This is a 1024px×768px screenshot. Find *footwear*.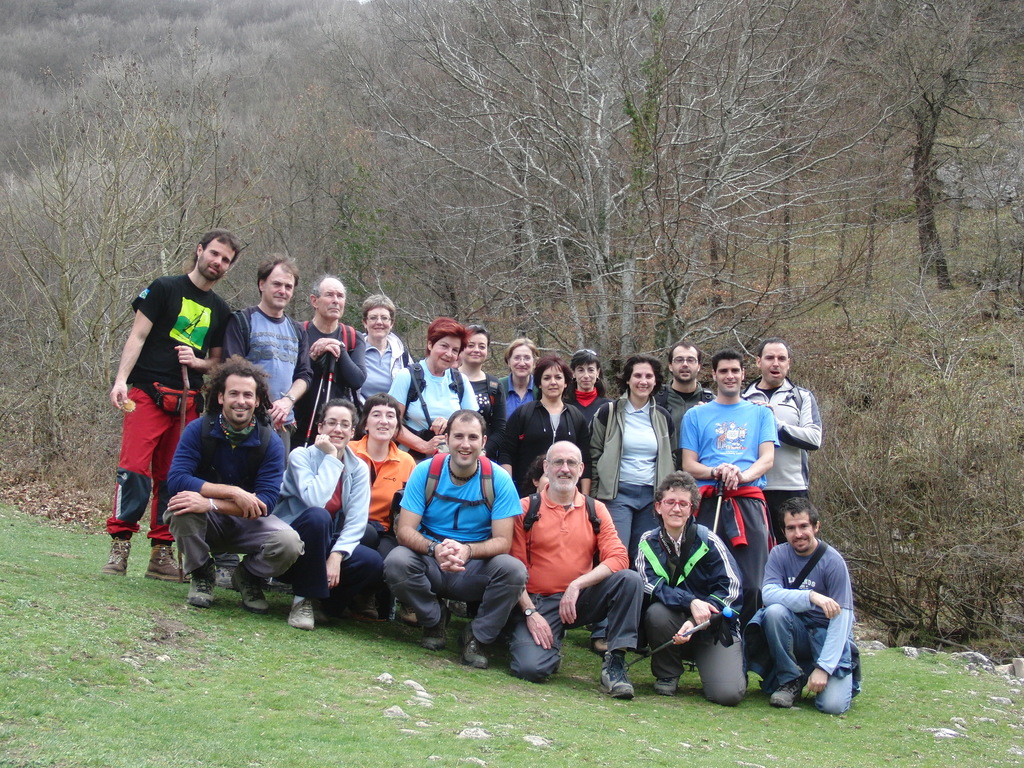
Bounding box: [x1=590, y1=637, x2=610, y2=655].
